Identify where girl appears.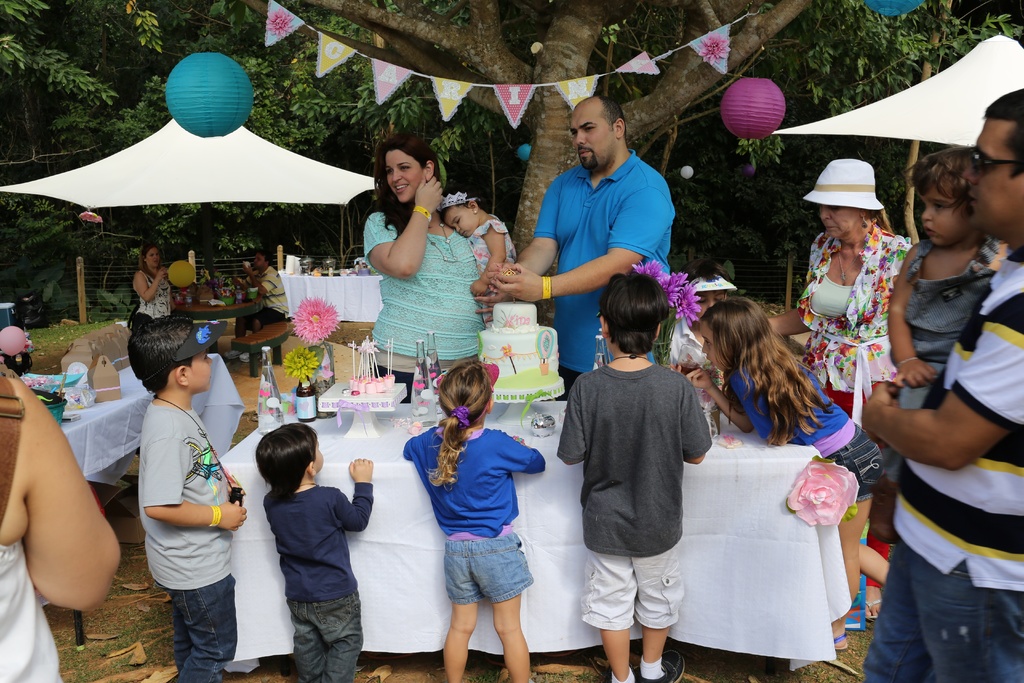
Appears at {"left": 885, "top": 145, "right": 1006, "bottom": 406}.
